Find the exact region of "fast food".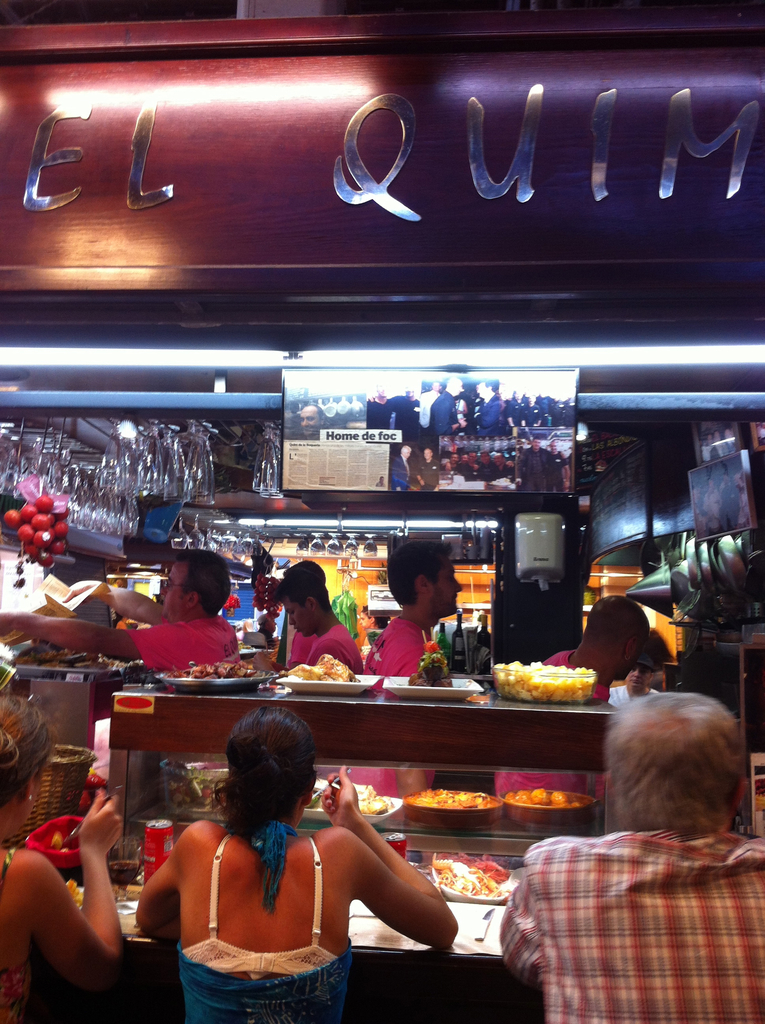
Exact region: 280 641 361 693.
